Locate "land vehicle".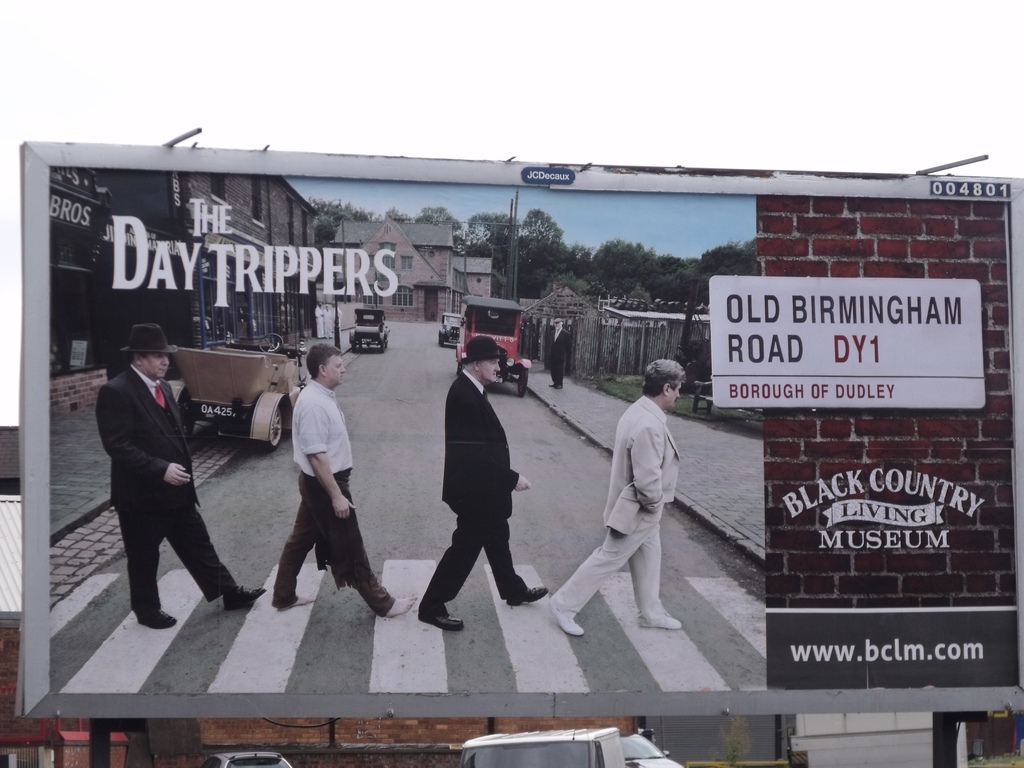
Bounding box: 454, 292, 531, 400.
